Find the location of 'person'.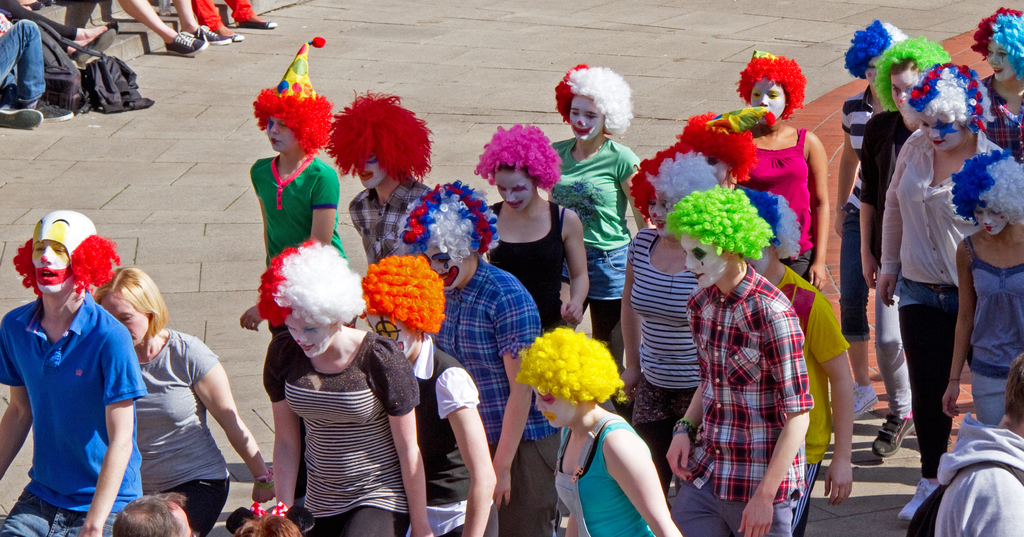
Location: bbox=(401, 179, 547, 536).
